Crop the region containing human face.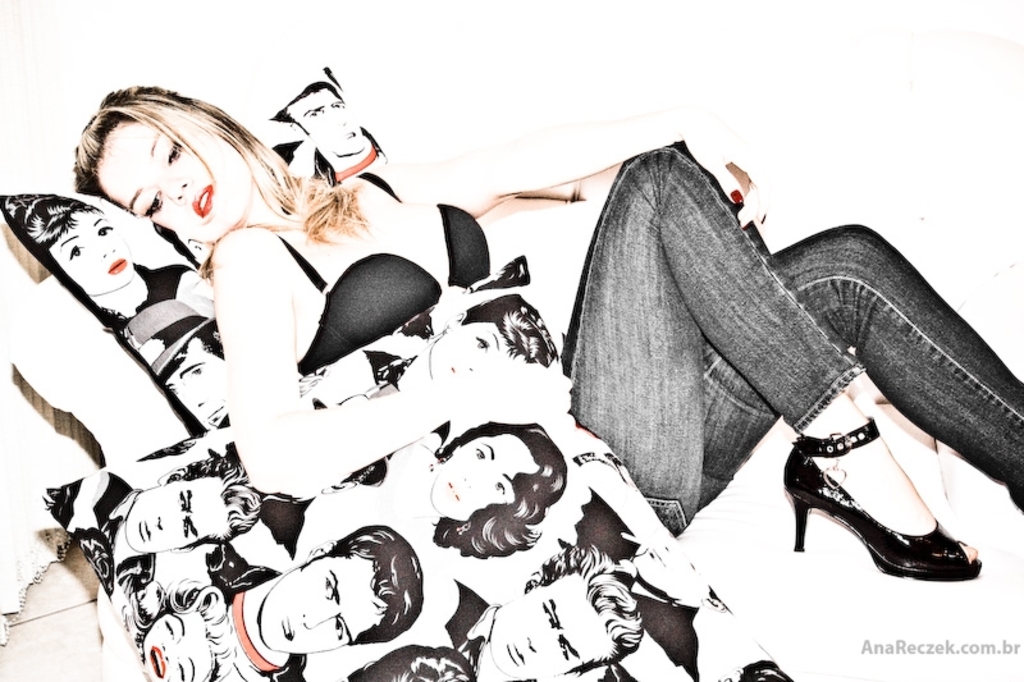
Crop region: {"x1": 127, "y1": 477, "x2": 225, "y2": 557}.
